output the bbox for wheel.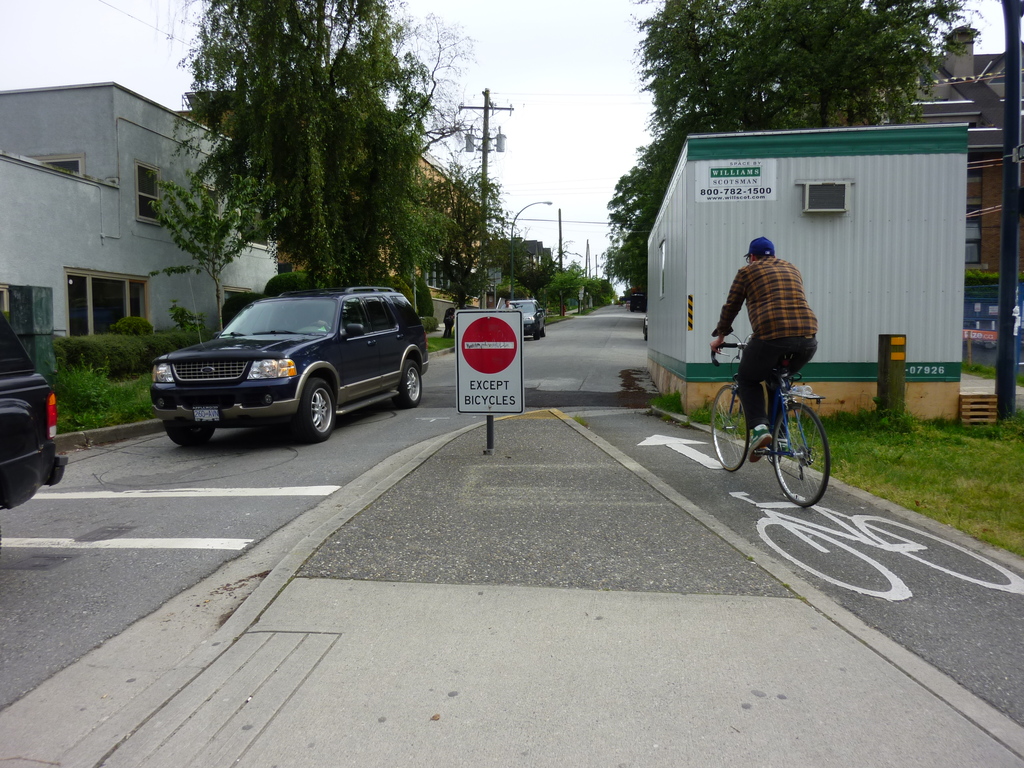
540 324 547 339.
